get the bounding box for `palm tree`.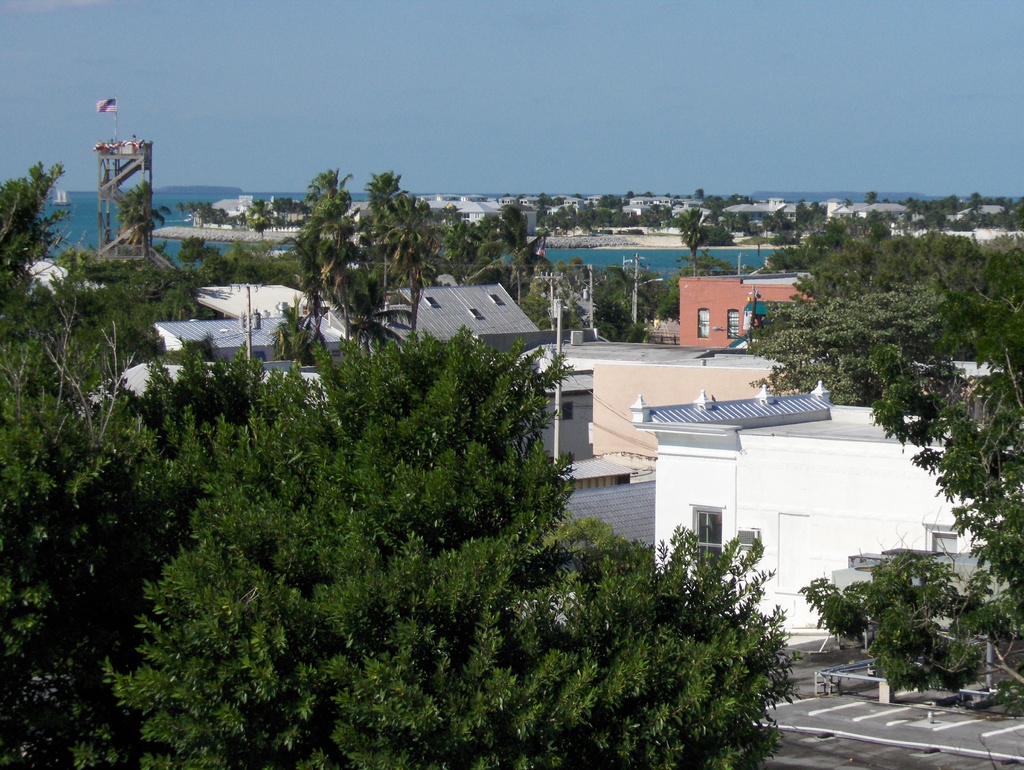
296:173:344:271.
